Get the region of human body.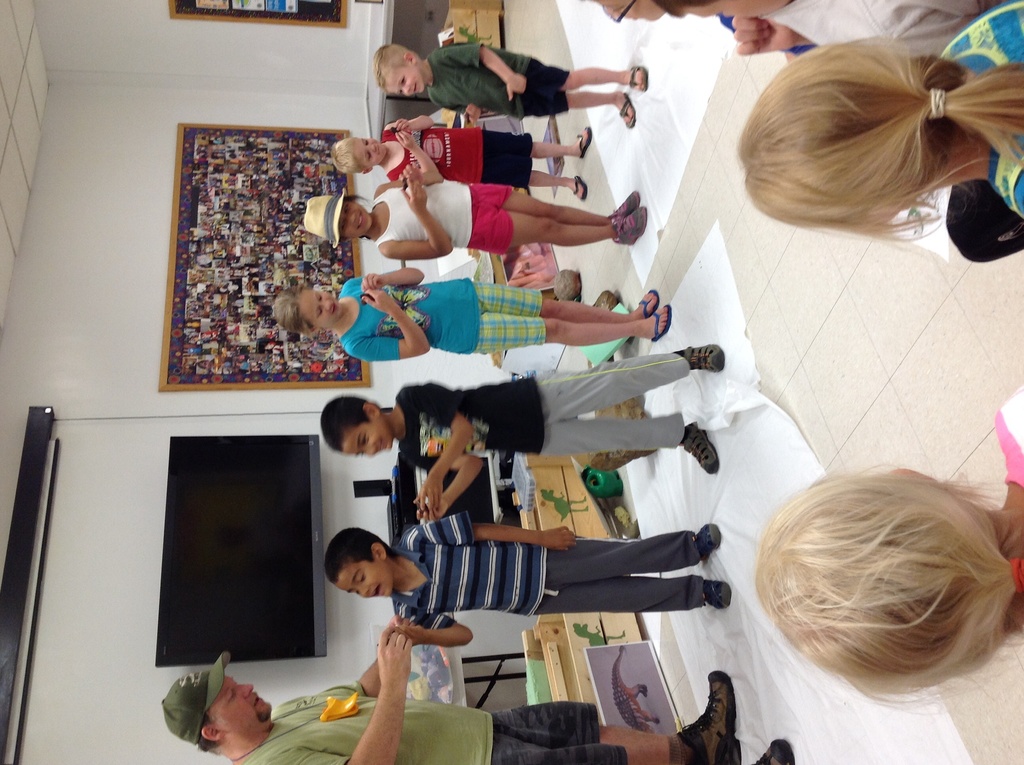
330 118 600 179.
